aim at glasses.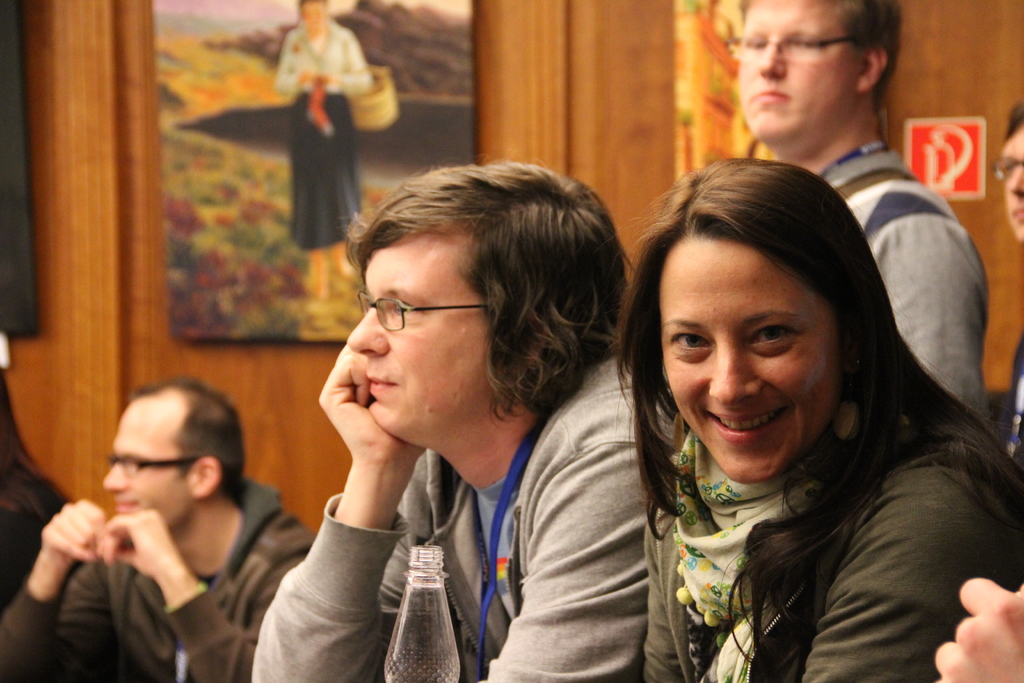
Aimed at box(354, 295, 491, 331).
